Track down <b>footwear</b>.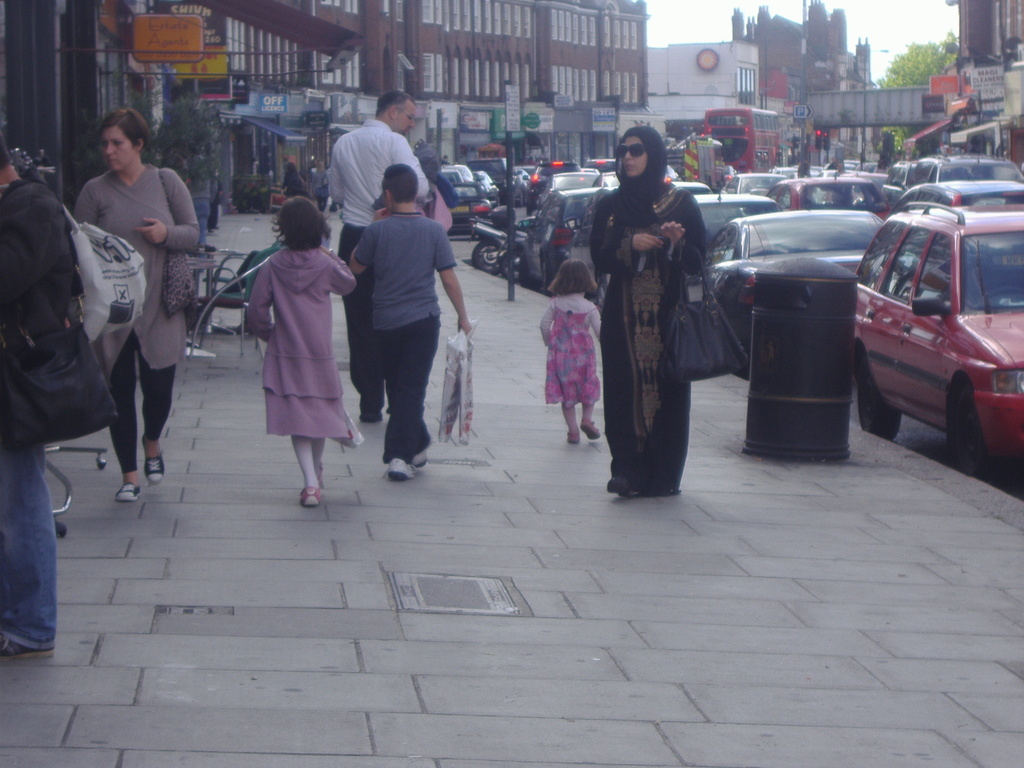
Tracked to select_region(582, 424, 600, 441).
